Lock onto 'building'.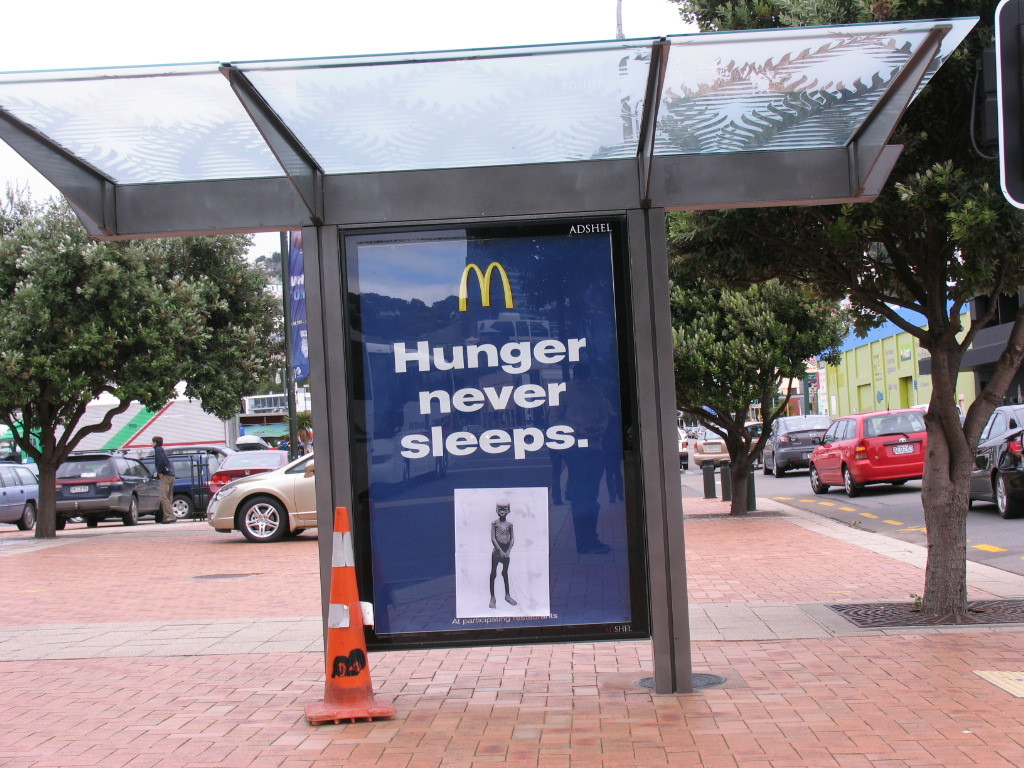
Locked: <bbox>815, 272, 1018, 434</bbox>.
